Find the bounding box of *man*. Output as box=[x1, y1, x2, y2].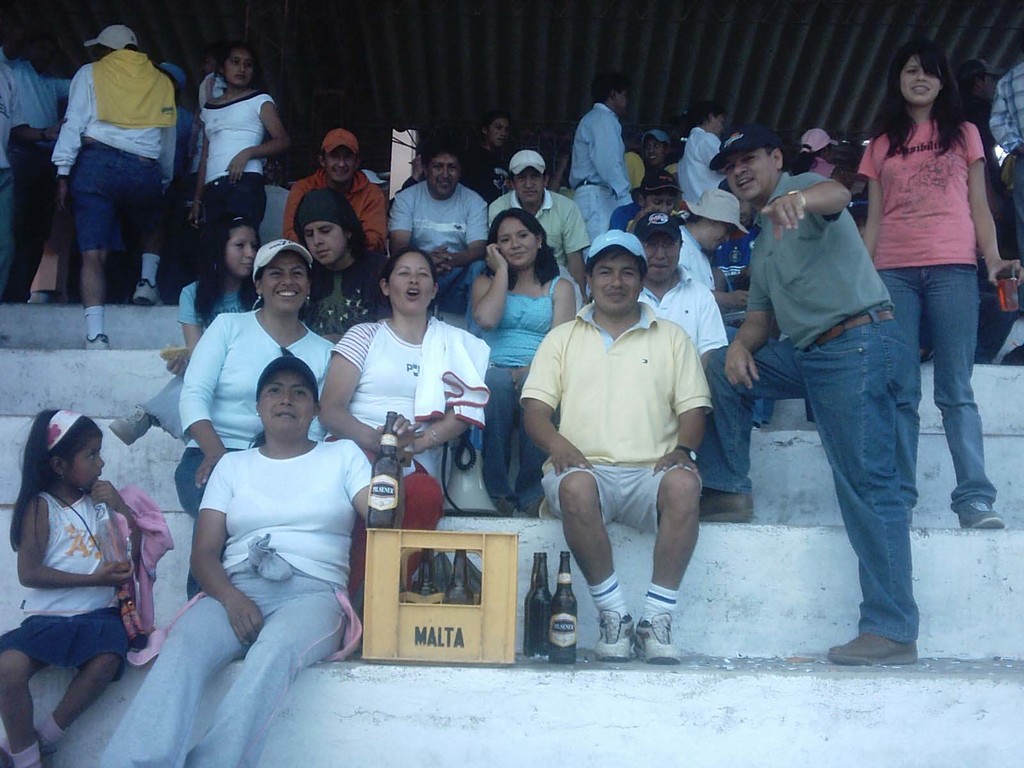
box=[489, 148, 596, 296].
